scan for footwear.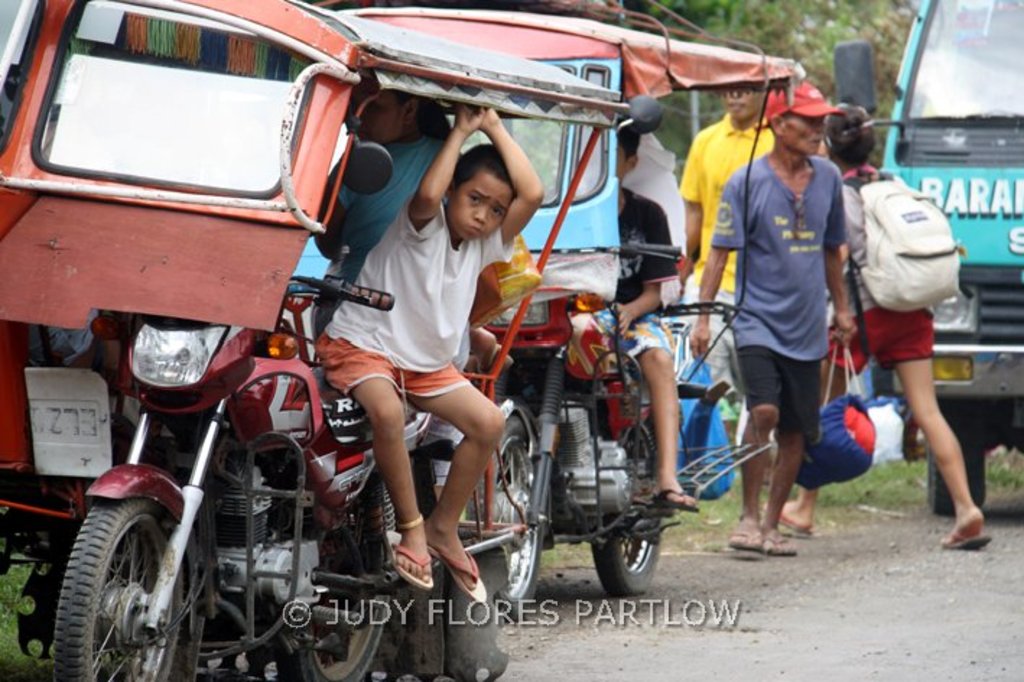
Scan result: l=725, t=527, r=761, b=553.
